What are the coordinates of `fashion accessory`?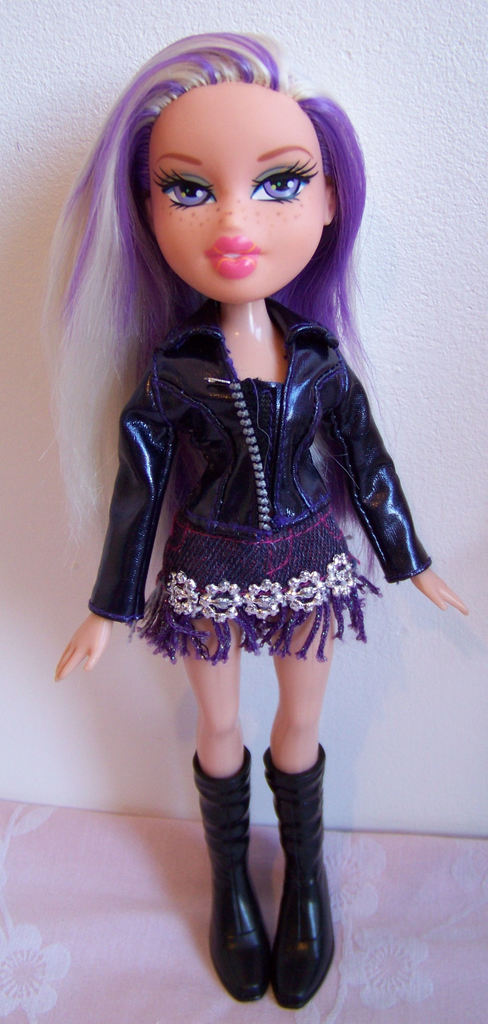
region(267, 743, 339, 1009).
